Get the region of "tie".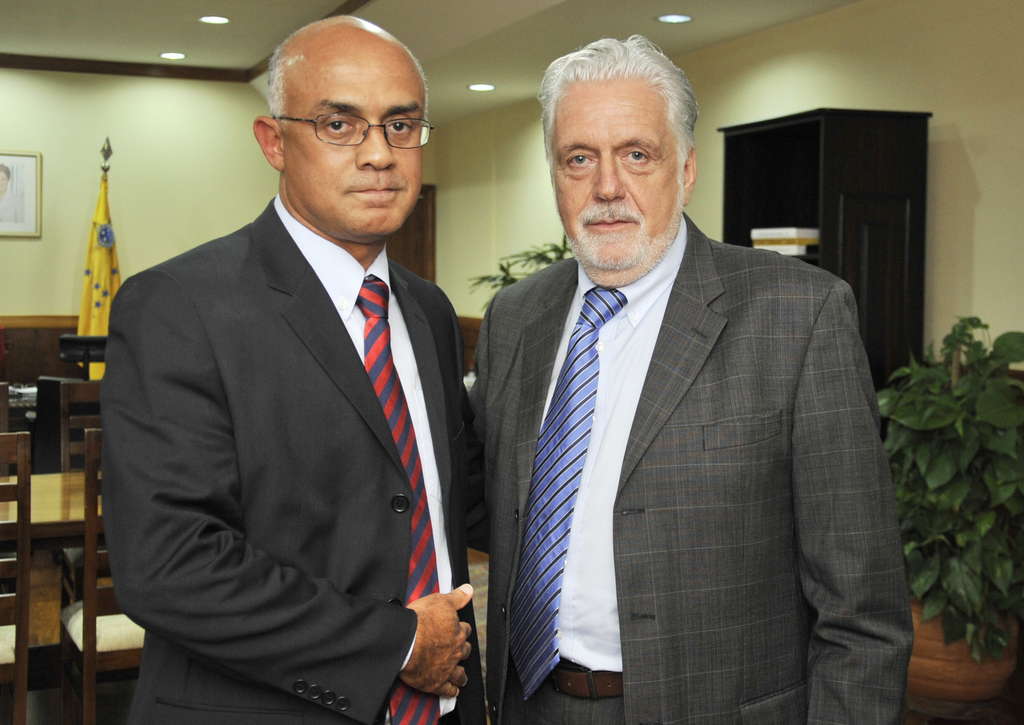
{"x1": 346, "y1": 277, "x2": 440, "y2": 724}.
